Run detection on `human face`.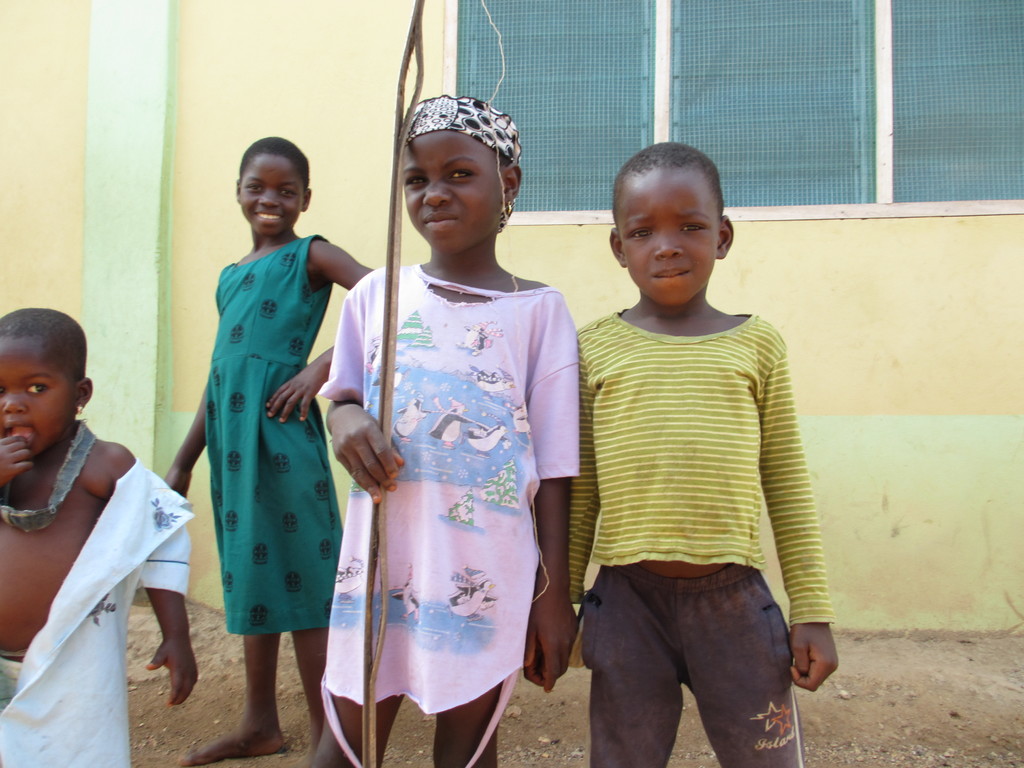
Result: [left=398, top=132, right=501, bottom=256].
